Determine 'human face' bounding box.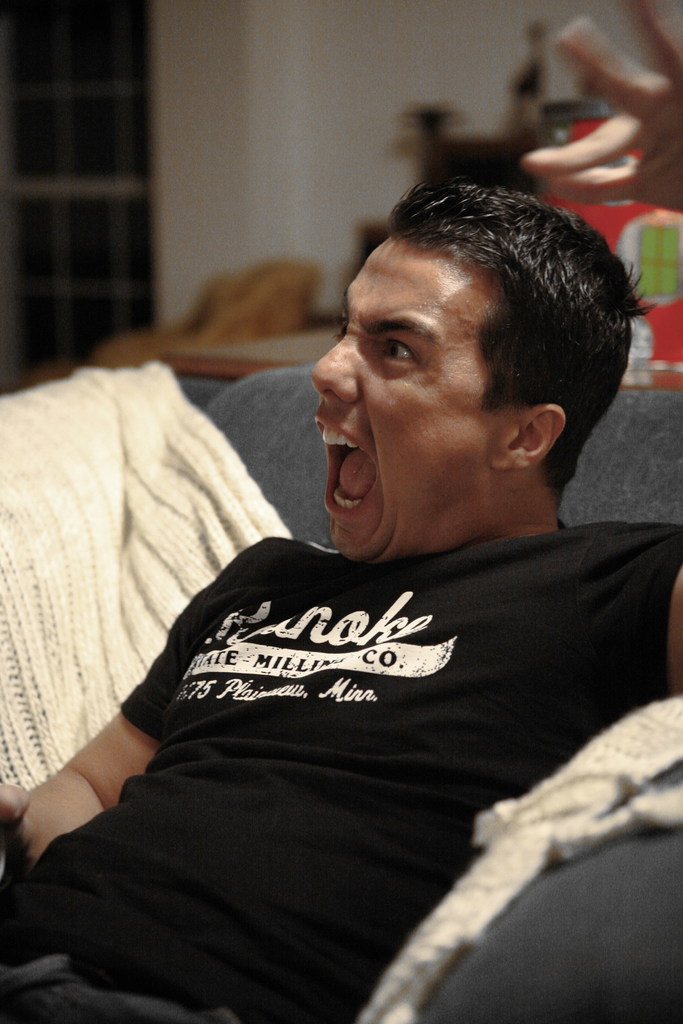
Determined: 310,239,502,554.
